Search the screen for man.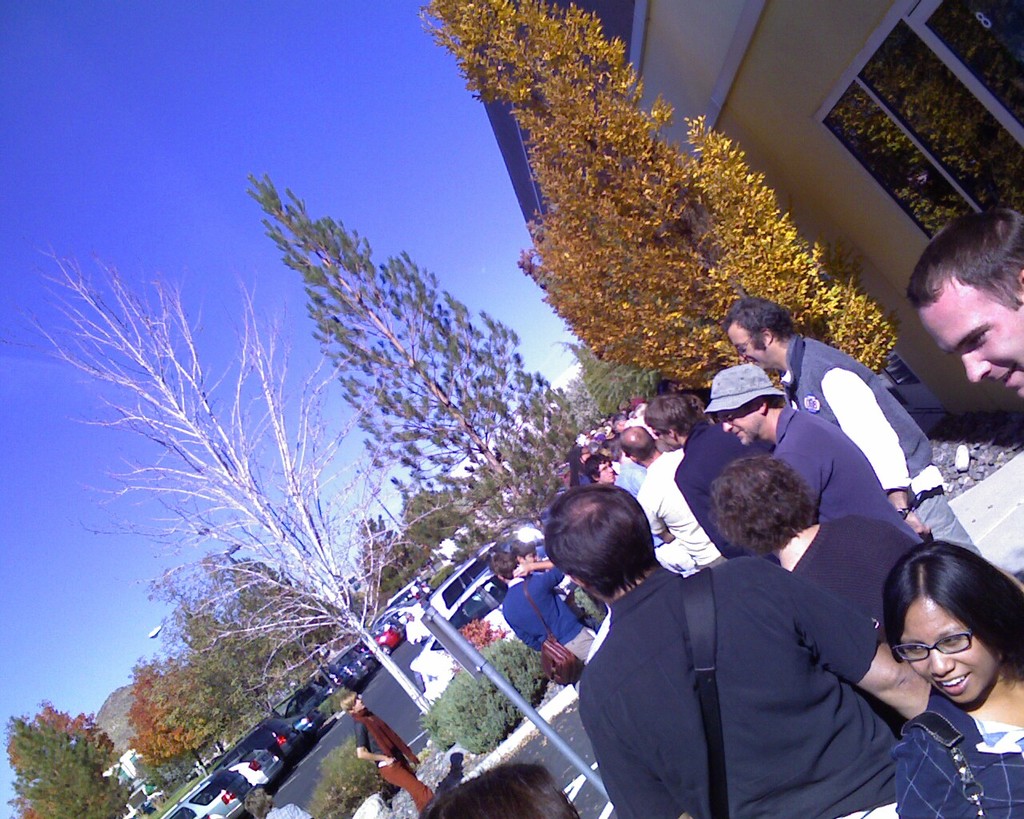
Found at [left=907, top=204, right=1023, bottom=401].
